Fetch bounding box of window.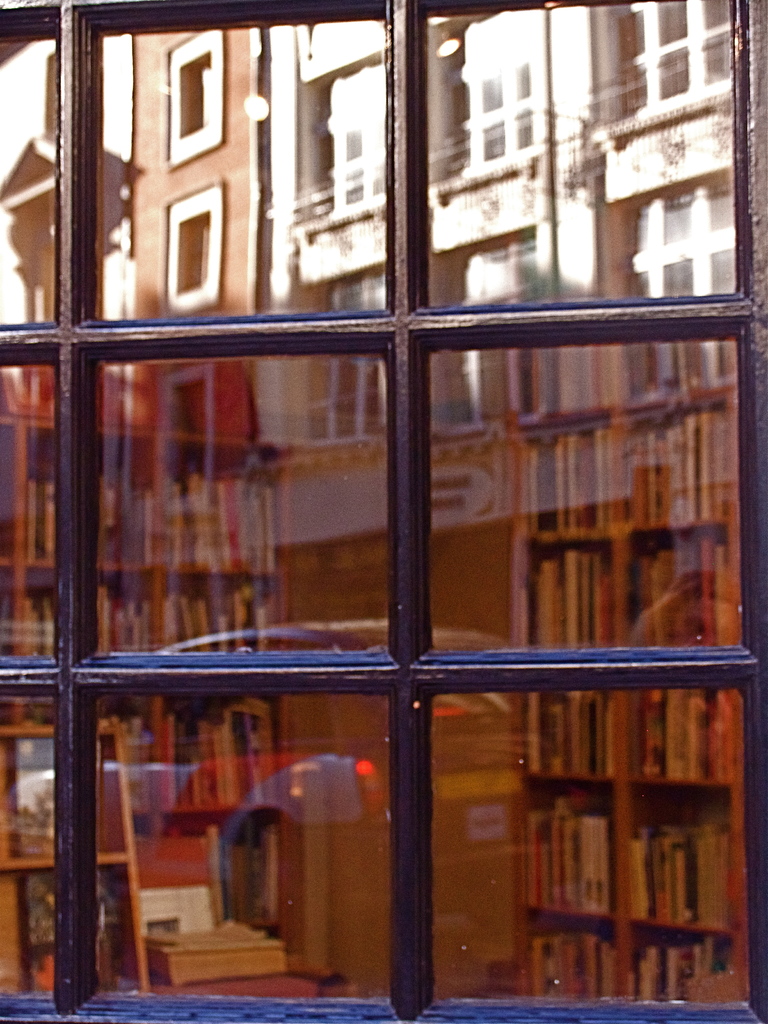
Bbox: bbox=(0, 0, 767, 1023).
